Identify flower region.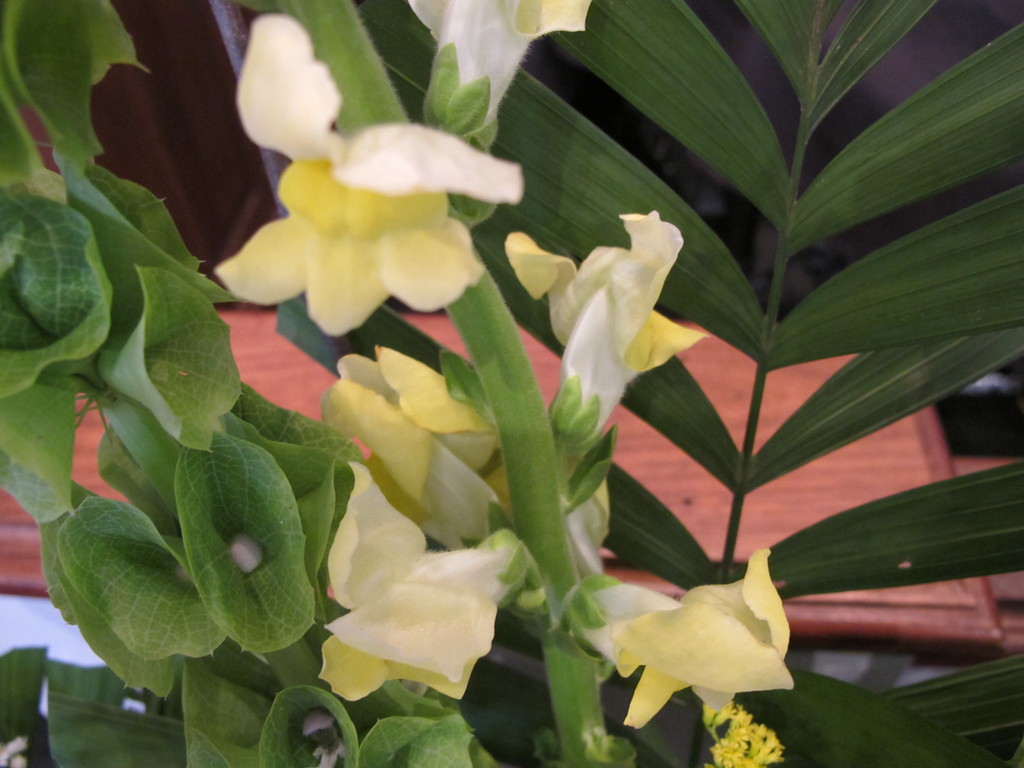
Region: x1=318, y1=346, x2=511, y2=554.
